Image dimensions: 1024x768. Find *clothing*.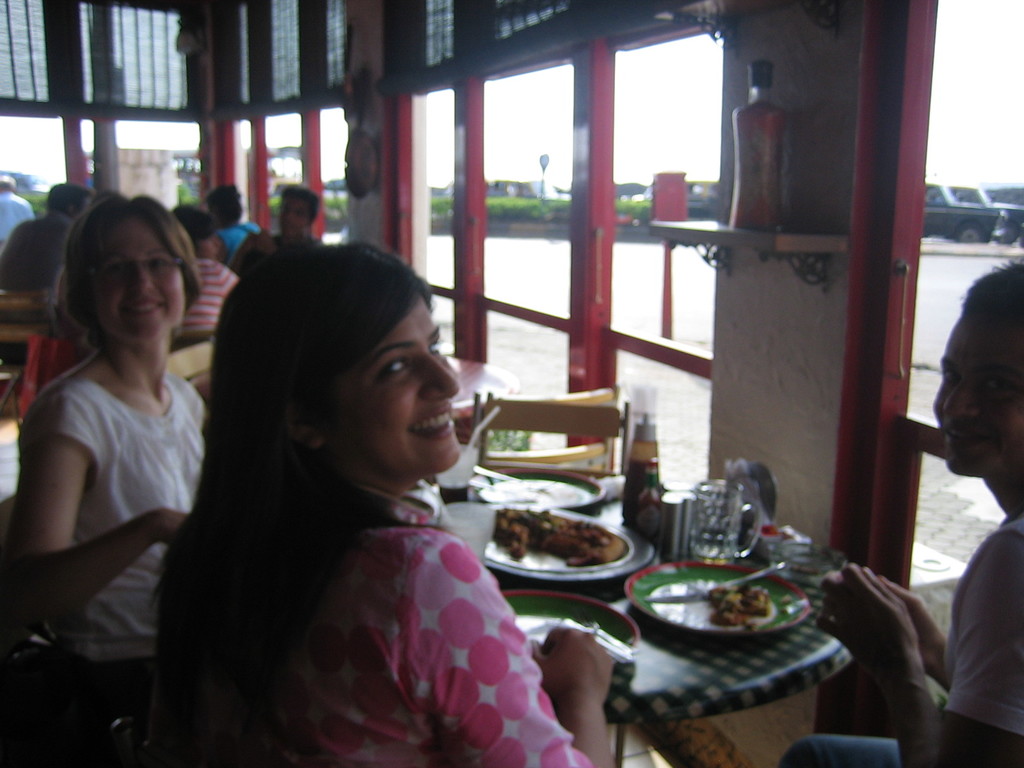
20:291:207:703.
